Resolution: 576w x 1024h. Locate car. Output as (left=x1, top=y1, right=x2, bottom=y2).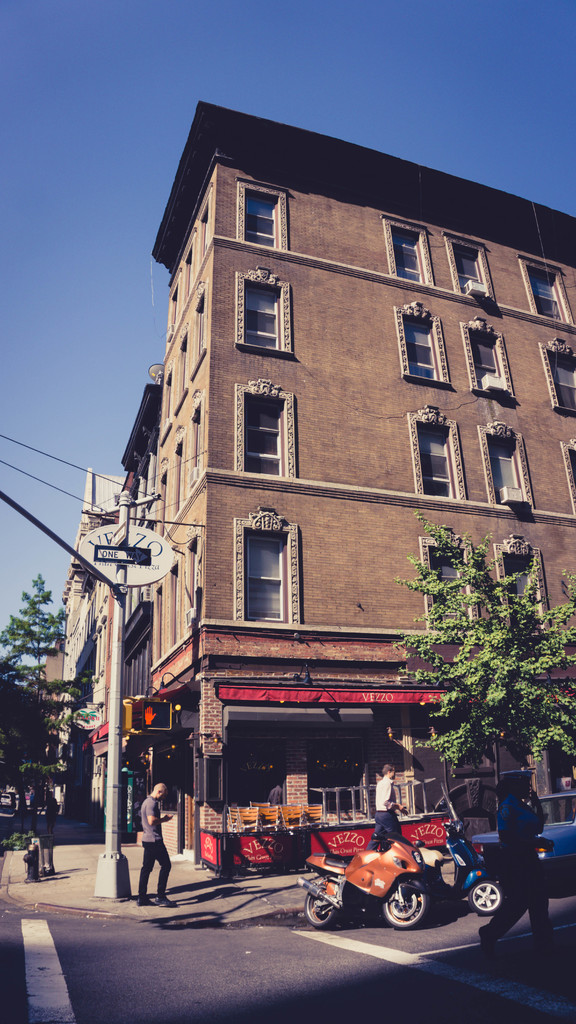
(left=2, top=795, right=15, bottom=812).
